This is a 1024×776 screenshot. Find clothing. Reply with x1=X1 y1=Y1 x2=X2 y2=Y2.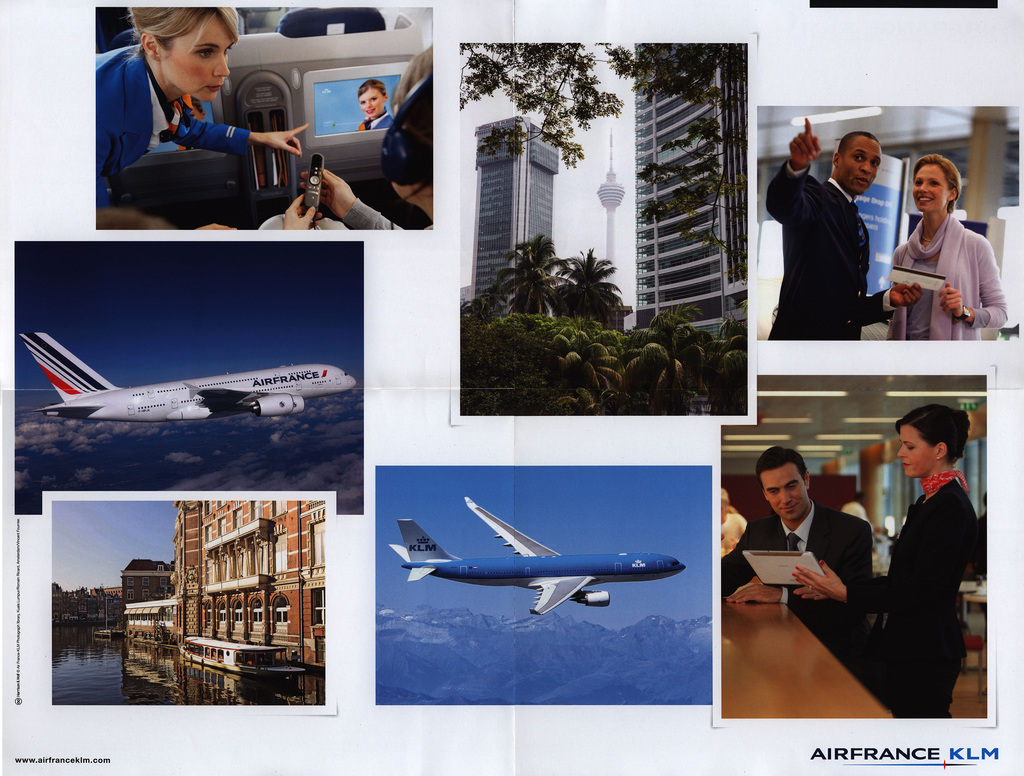
x1=762 y1=167 x2=892 y2=340.
